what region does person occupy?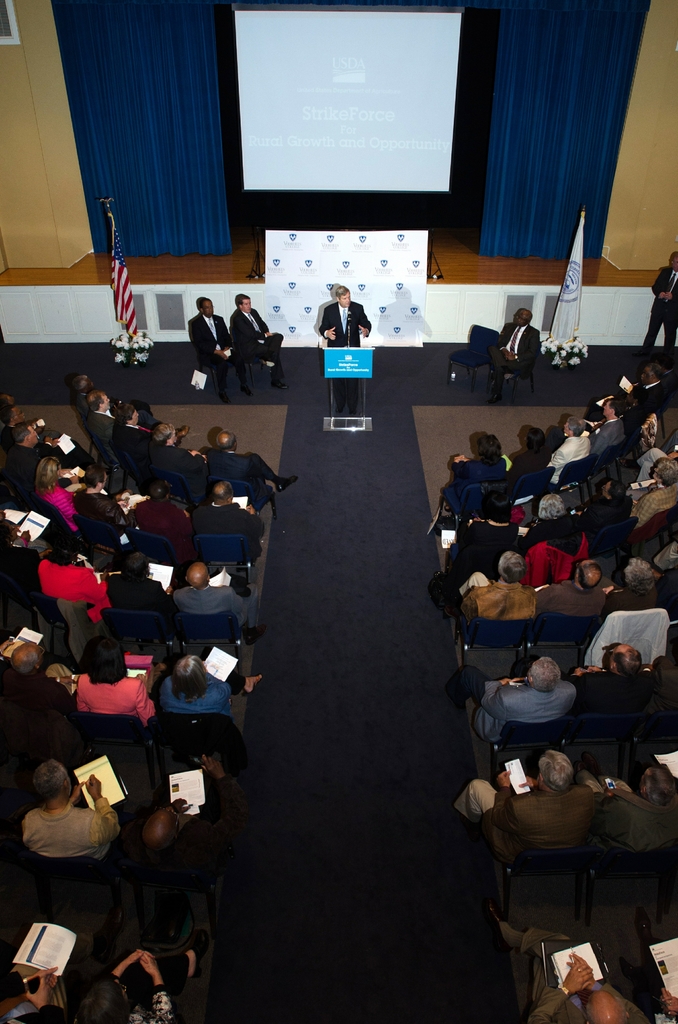
crop(442, 550, 533, 630).
